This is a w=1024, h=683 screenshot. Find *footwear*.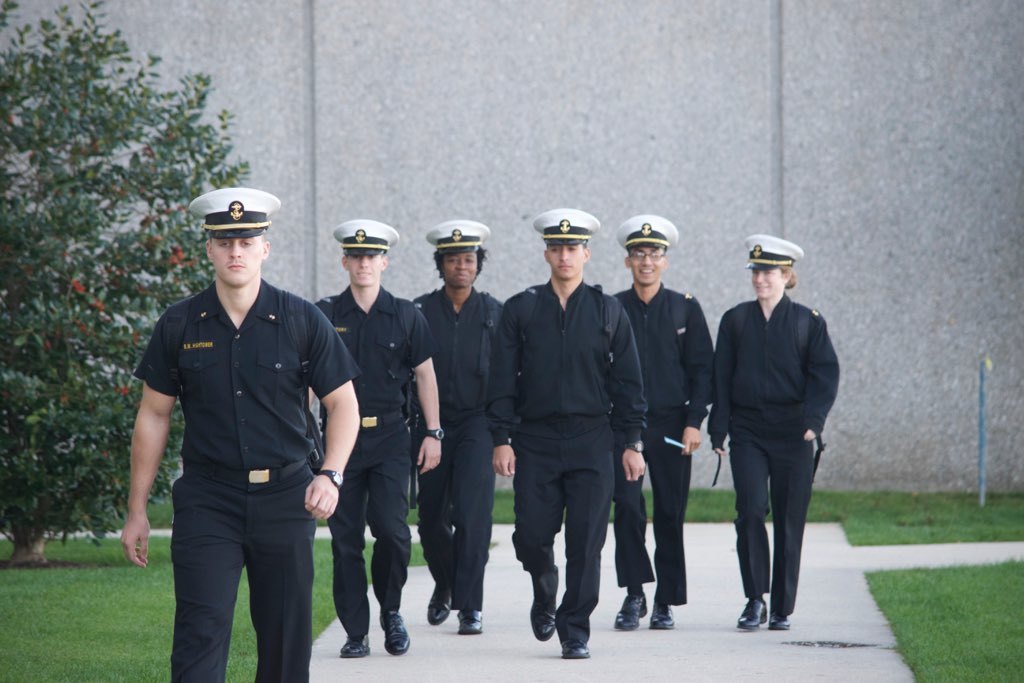
Bounding box: [614,595,649,631].
